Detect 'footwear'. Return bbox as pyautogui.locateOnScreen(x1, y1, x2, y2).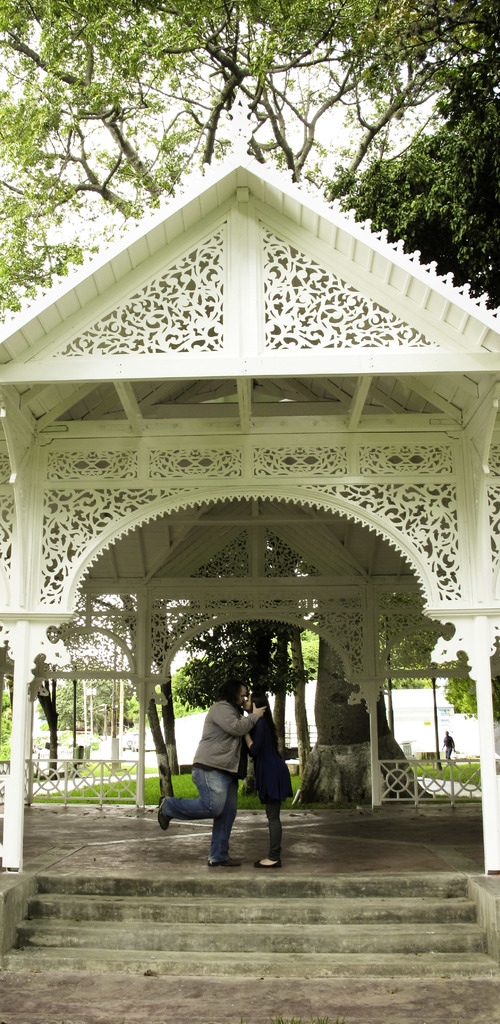
pyautogui.locateOnScreen(157, 795, 172, 831).
